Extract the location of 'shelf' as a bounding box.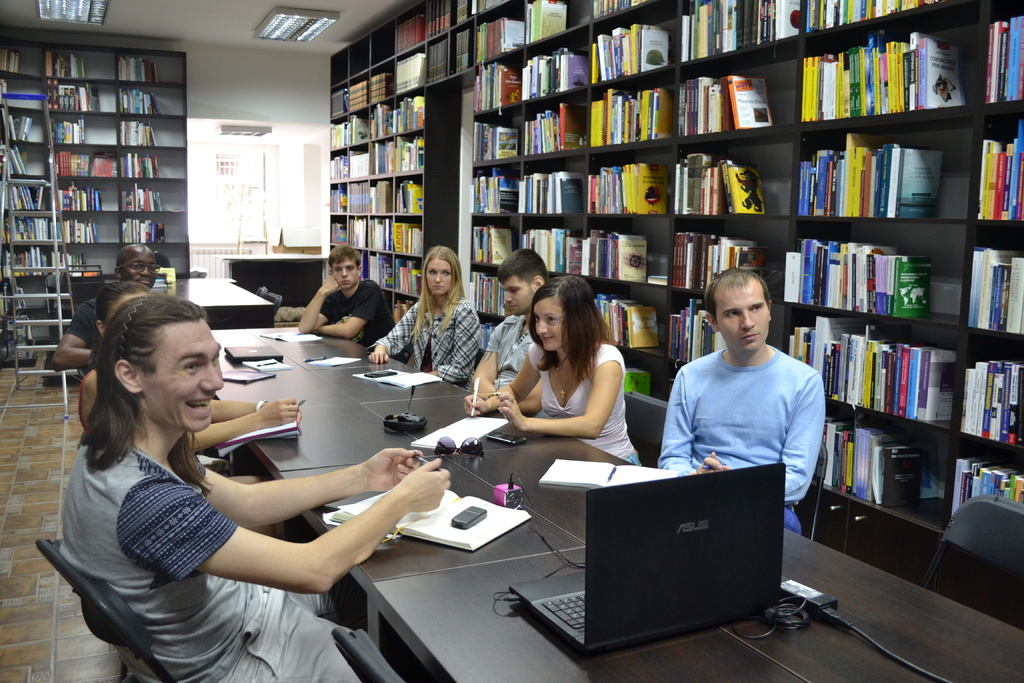
x1=985, y1=0, x2=1023, y2=21.
